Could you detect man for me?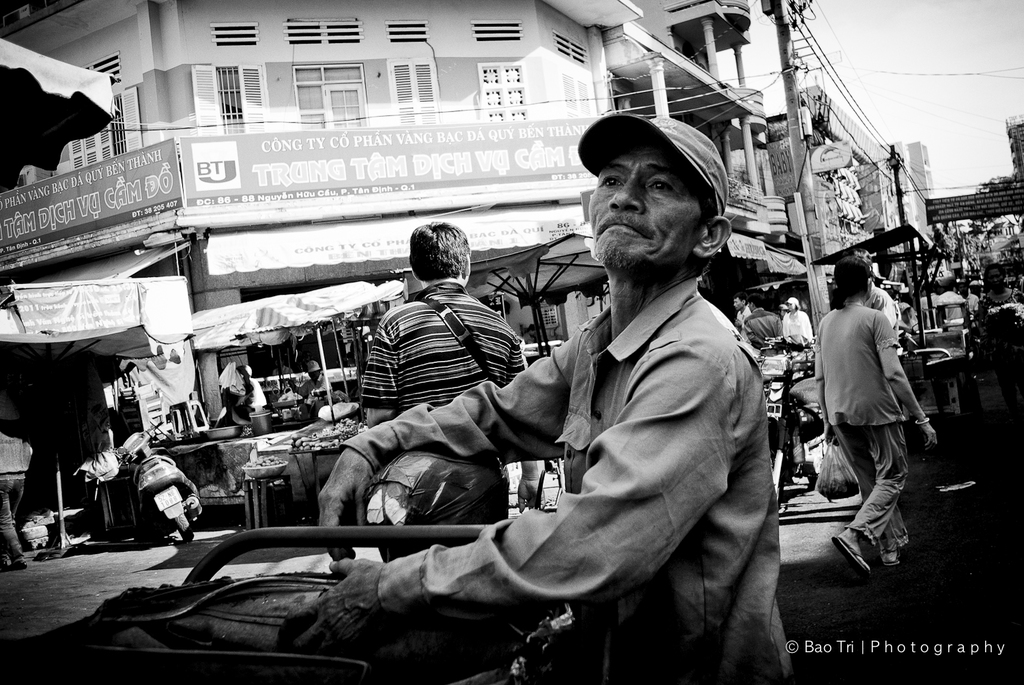
Detection result: {"x1": 0, "y1": 393, "x2": 34, "y2": 569}.
